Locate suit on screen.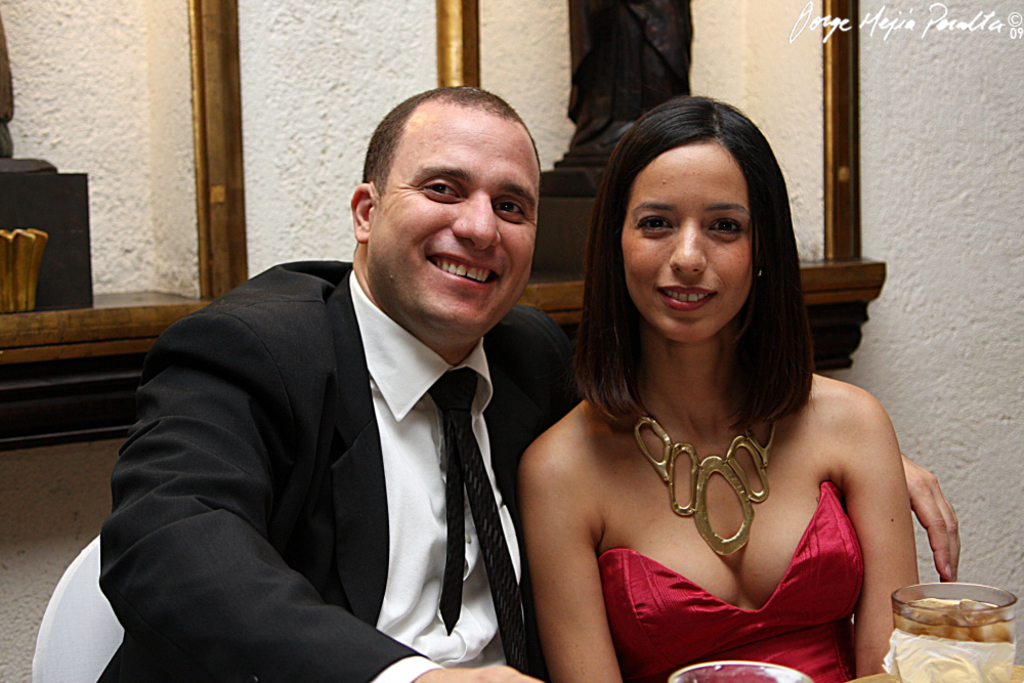
On screen at (left=101, top=169, right=603, bottom=676).
